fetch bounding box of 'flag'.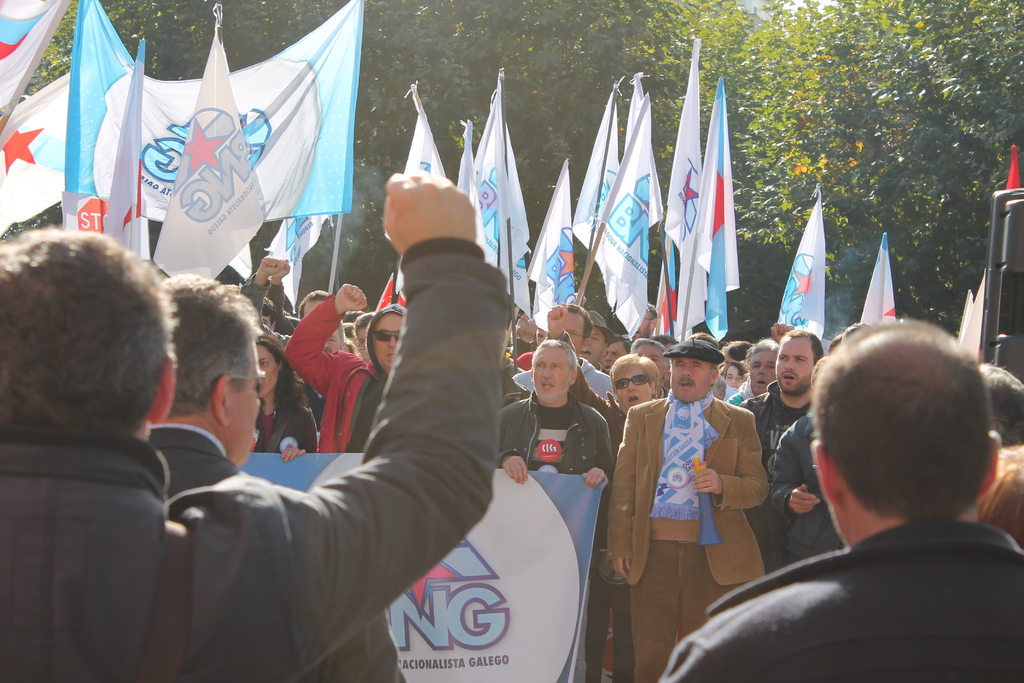
Bbox: (left=857, top=236, right=902, bottom=325).
